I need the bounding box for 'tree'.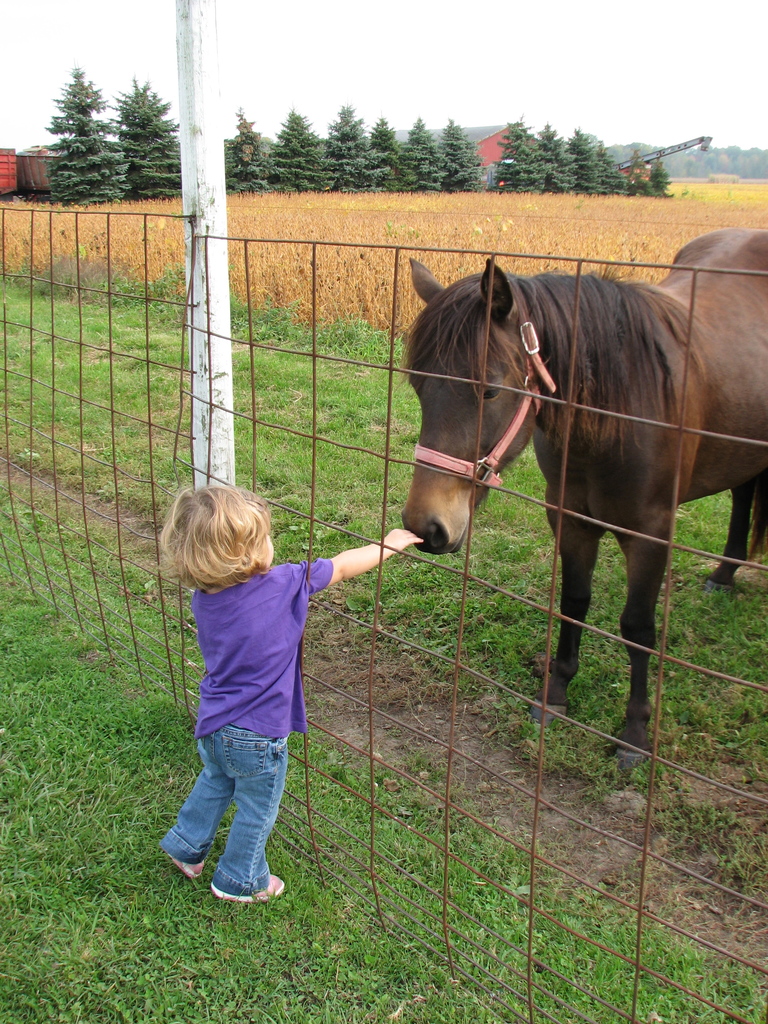
Here it is: (x1=98, y1=72, x2=182, y2=200).
